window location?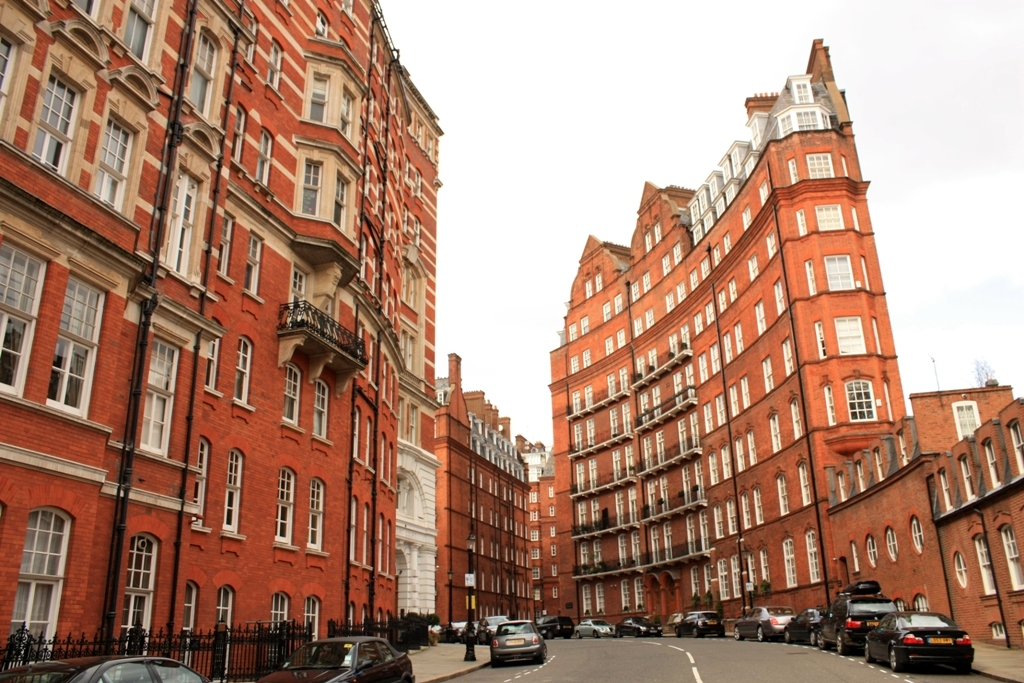
[x1=800, y1=461, x2=812, y2=503]
